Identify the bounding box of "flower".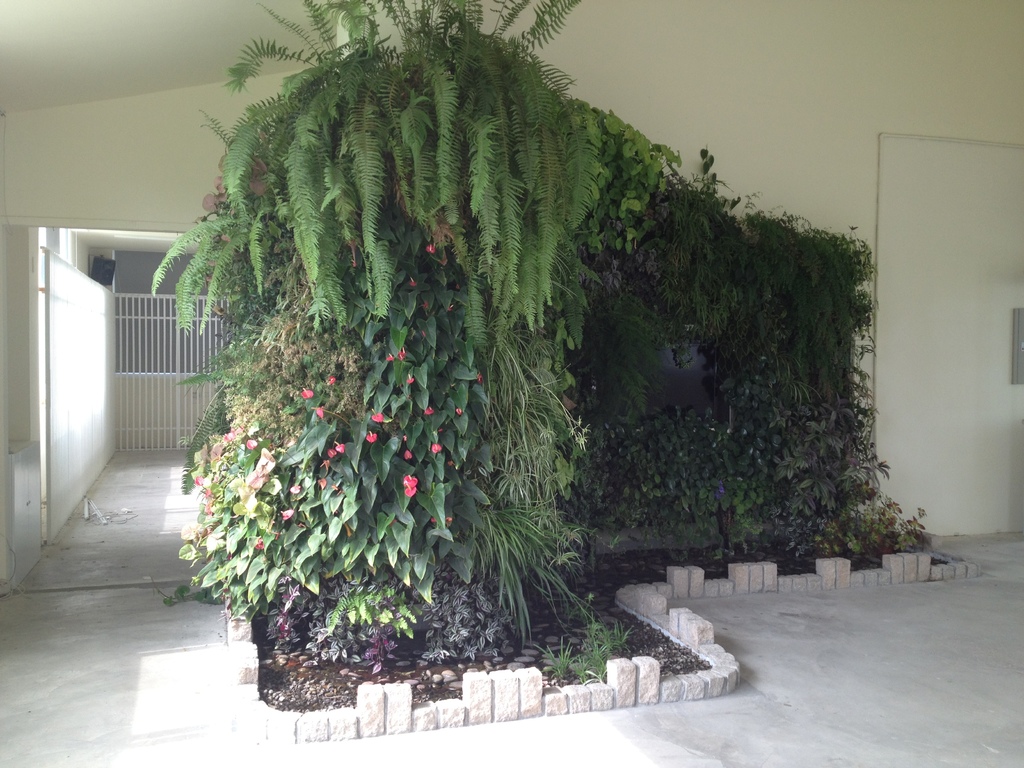
[428, 438, 444, 454].
